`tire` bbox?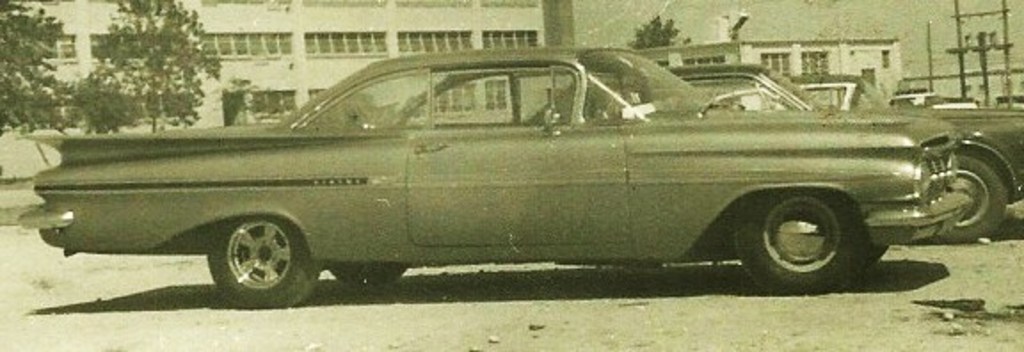
928,155,1008,244
